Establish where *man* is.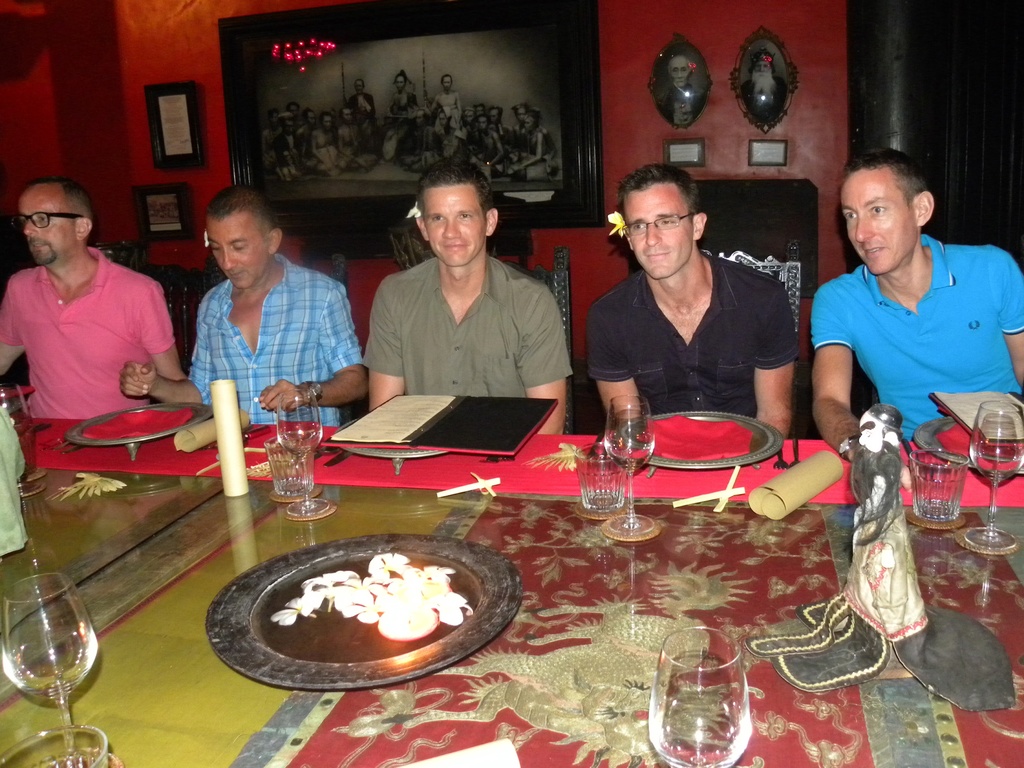
Established at box=[122, 178, 372, 429].
